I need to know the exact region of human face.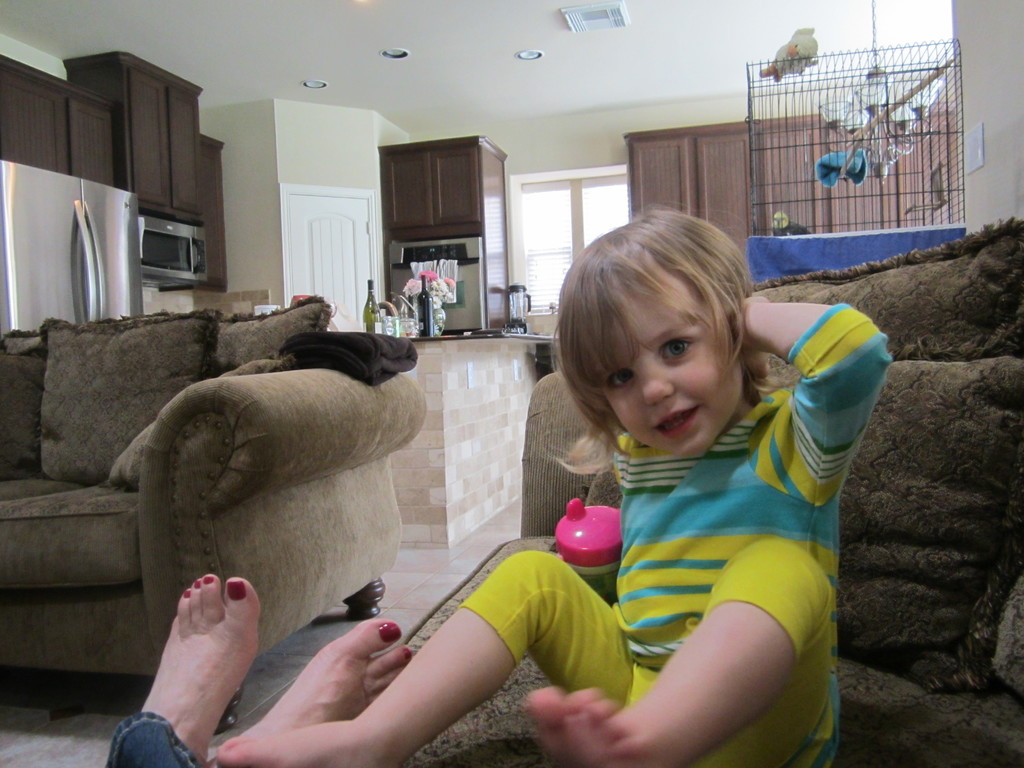
Region: x1=603, y1=266, x2=751, y2=452.
